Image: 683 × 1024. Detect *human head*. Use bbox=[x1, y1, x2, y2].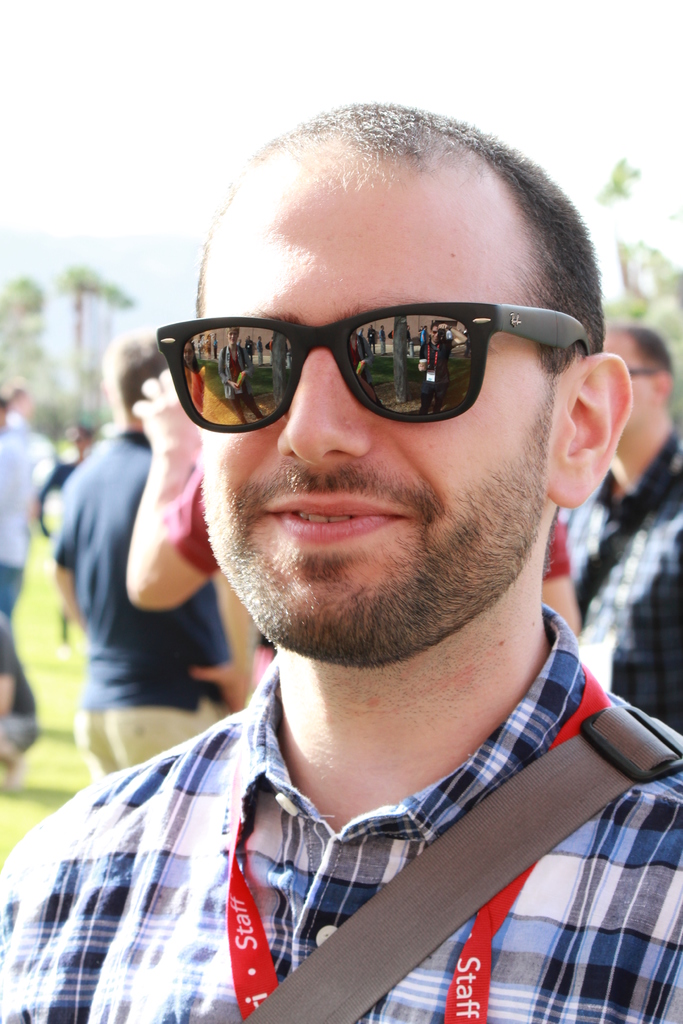
bbox=[1, 384, 34, 417].
